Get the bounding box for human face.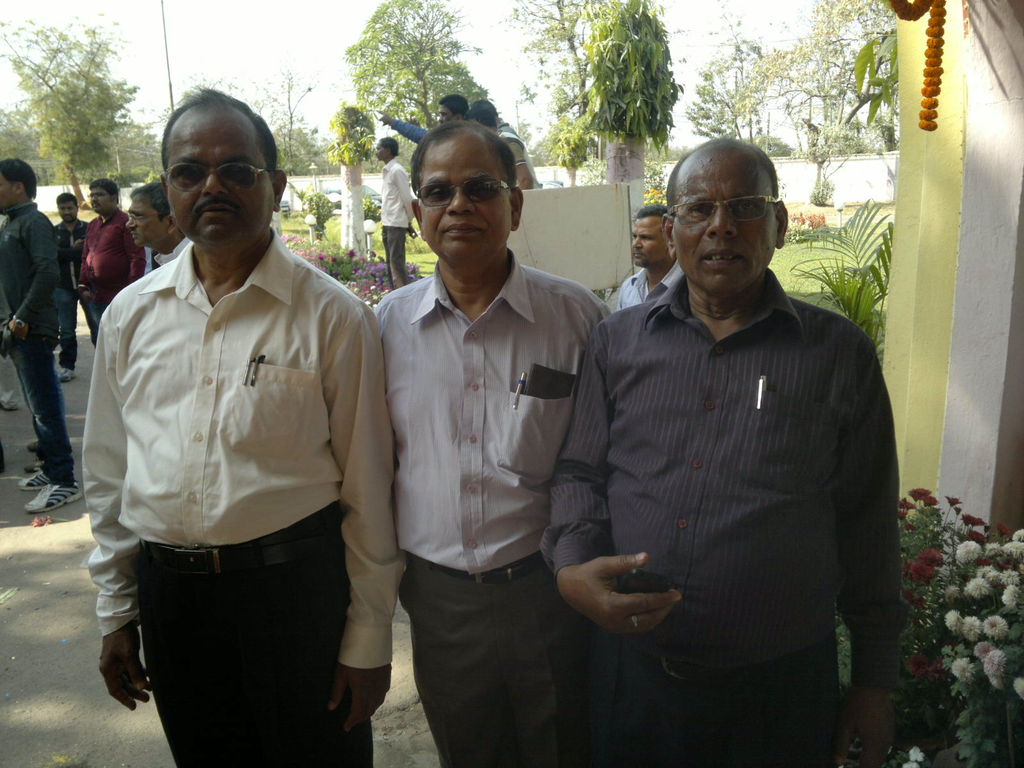
pyautogui.locateOnScreen(0, 171, 15, 212).
